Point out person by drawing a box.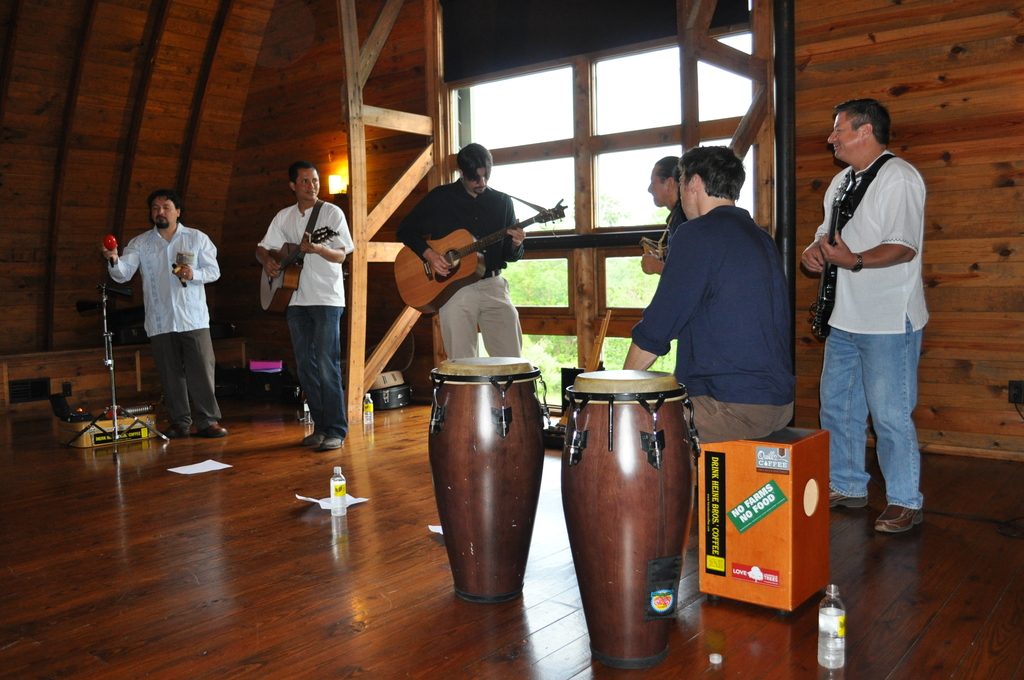
621,145,794,444.
